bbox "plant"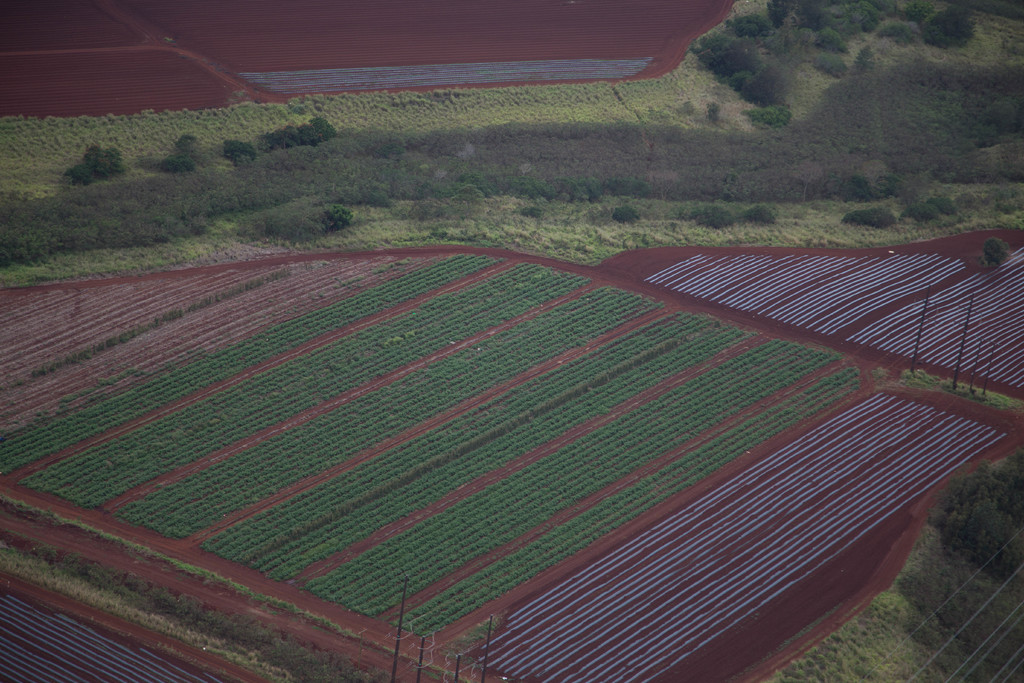
crop(742, 201, 771, 220)
